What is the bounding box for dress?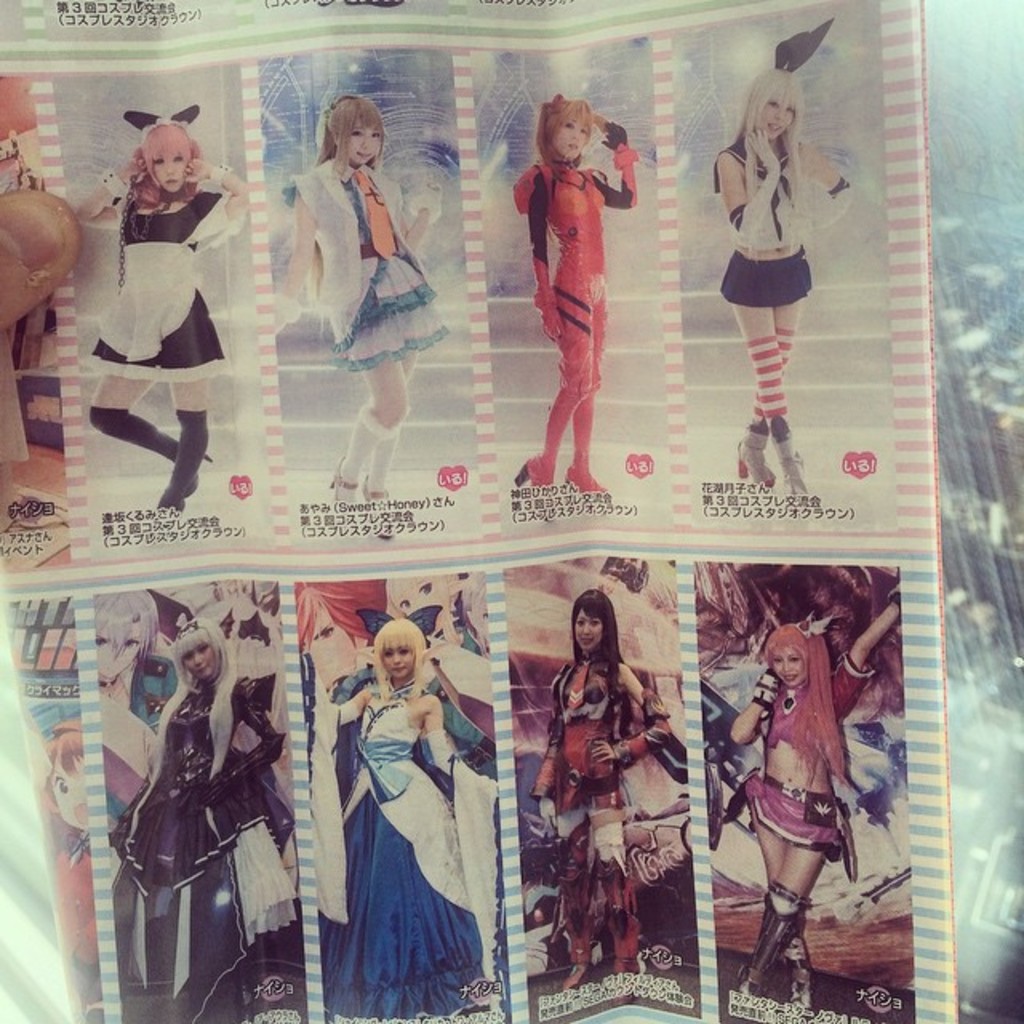
locate(322, 672, 522, 1006).
